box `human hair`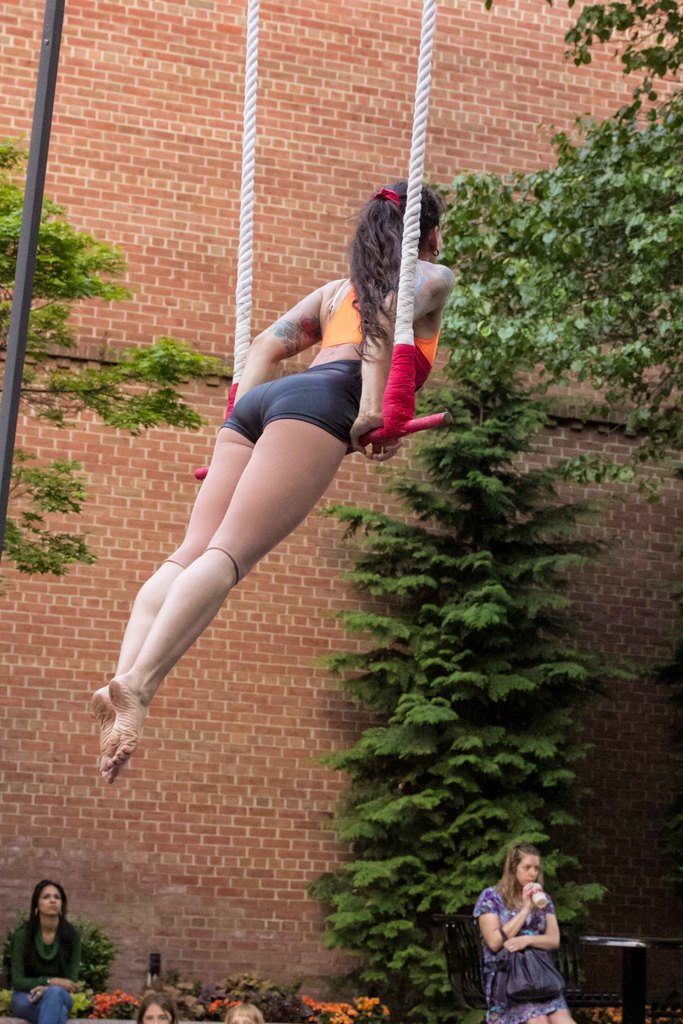
{"left": 136, "top": 993, "right": 176, "bottom": 1023}
